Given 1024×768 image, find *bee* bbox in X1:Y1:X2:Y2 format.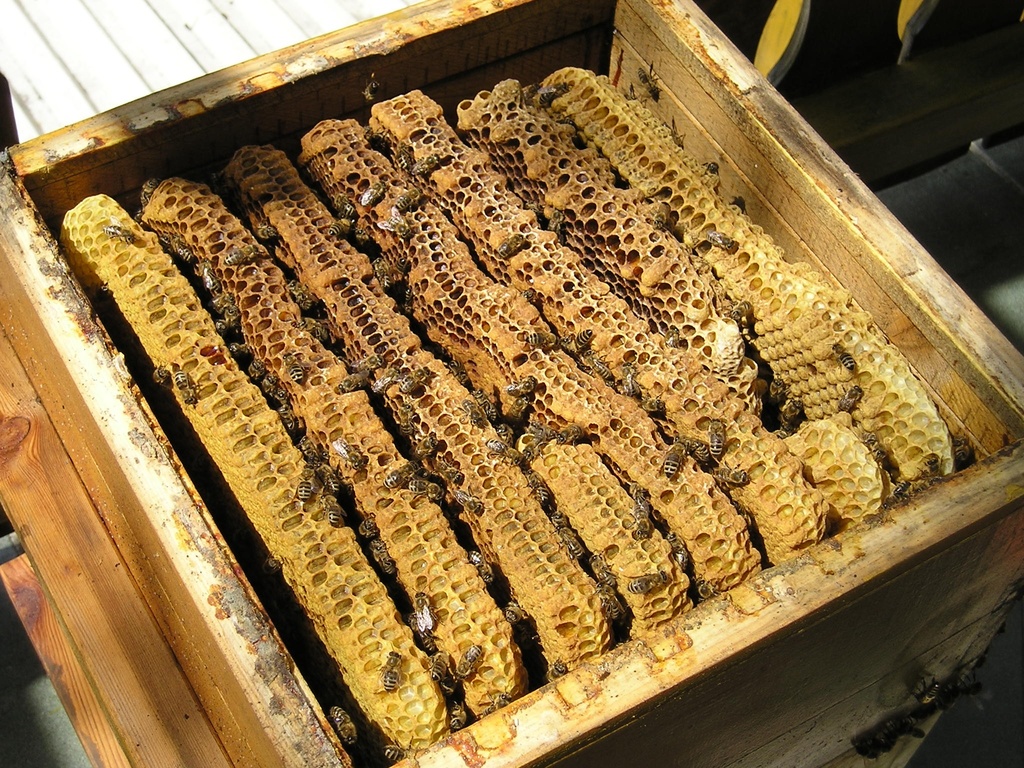
662:113:688:152.
